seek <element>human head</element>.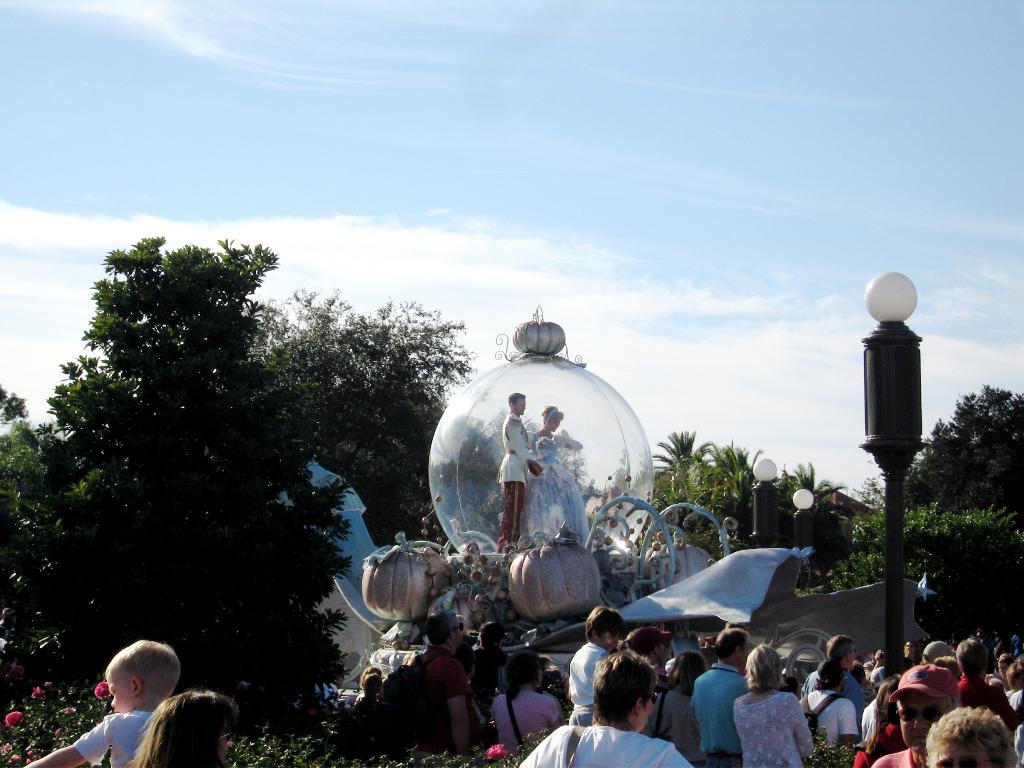
box(716, 625, 751, 679).
